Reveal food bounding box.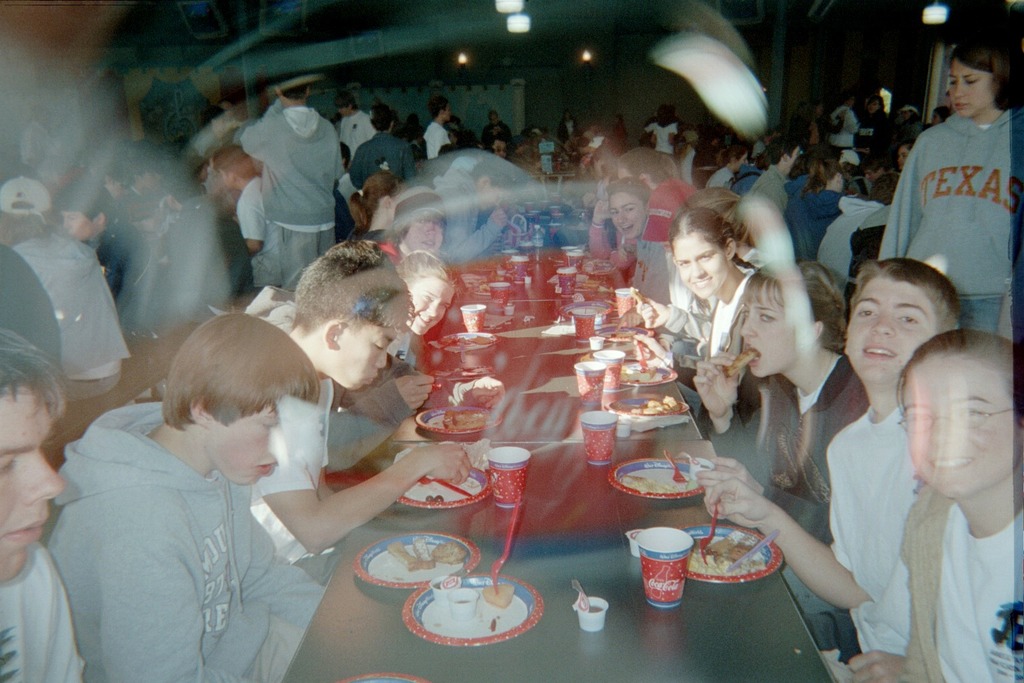
Revealed: BBox(841, 186, 860, 196).
